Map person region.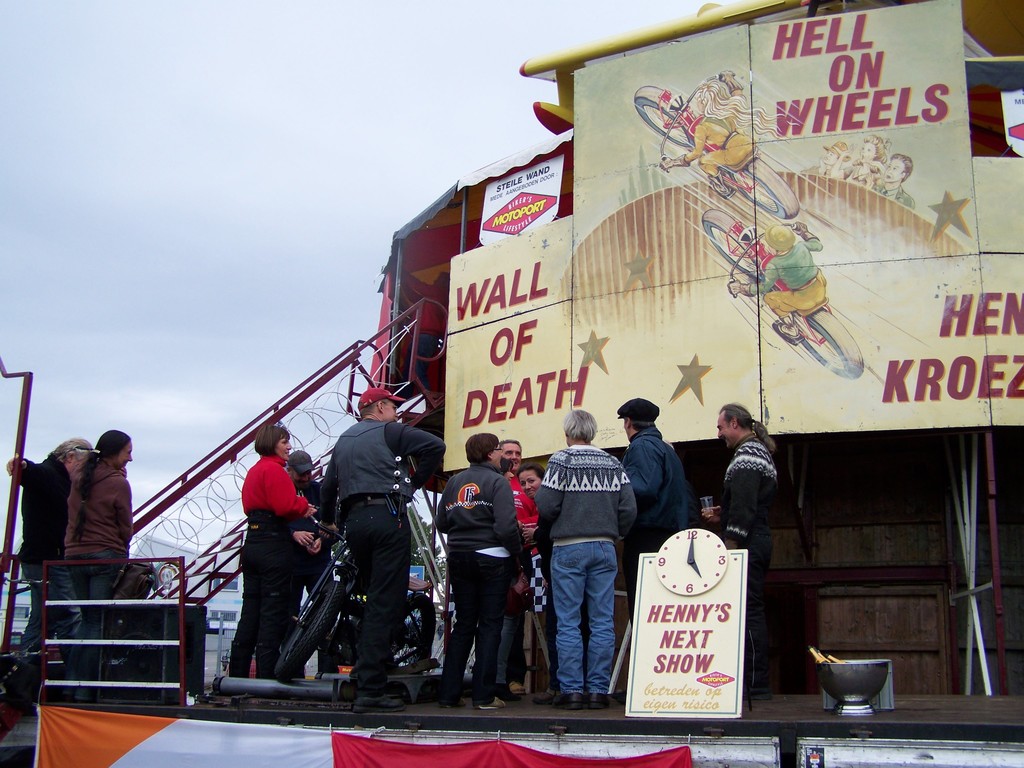
Mapped to Rect(656, 81, 803, 196).
